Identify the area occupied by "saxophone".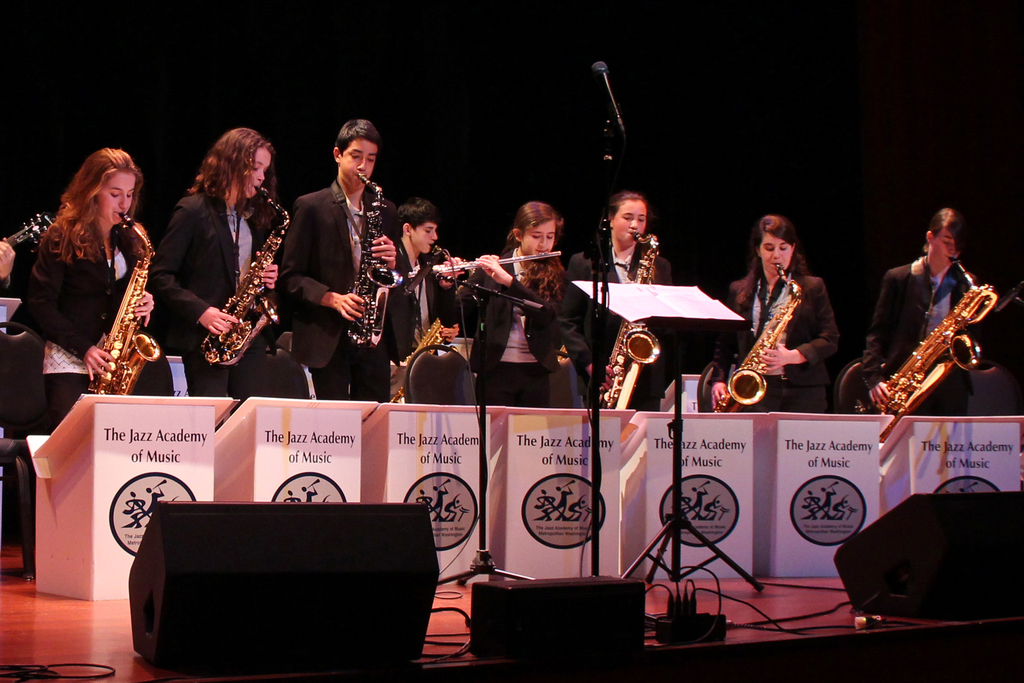
Area: rect(87, 211, 162, 400).
